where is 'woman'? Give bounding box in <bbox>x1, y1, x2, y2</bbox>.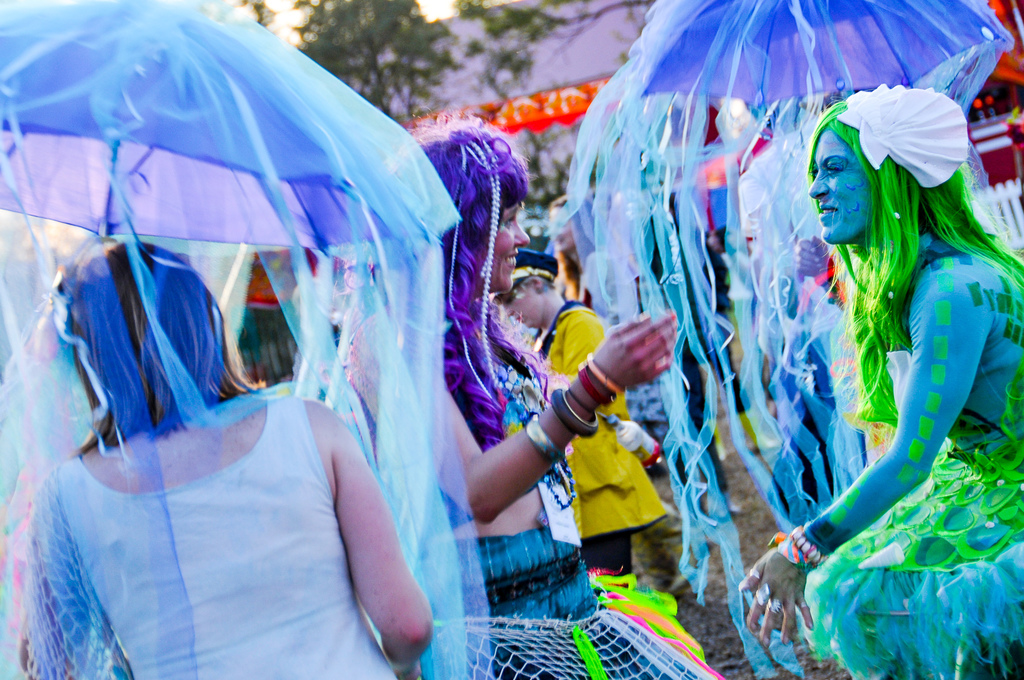
<bbox>788, 58, 1011, 633</bbox>.
